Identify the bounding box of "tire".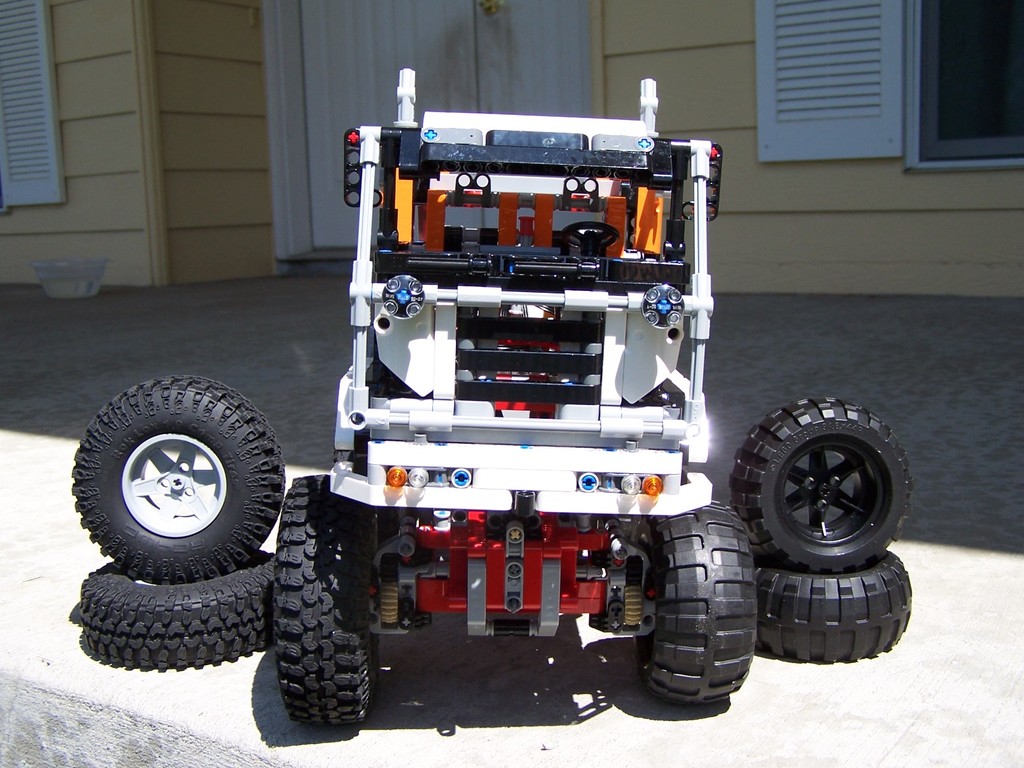
bbox(274, 476, 378, 723).
